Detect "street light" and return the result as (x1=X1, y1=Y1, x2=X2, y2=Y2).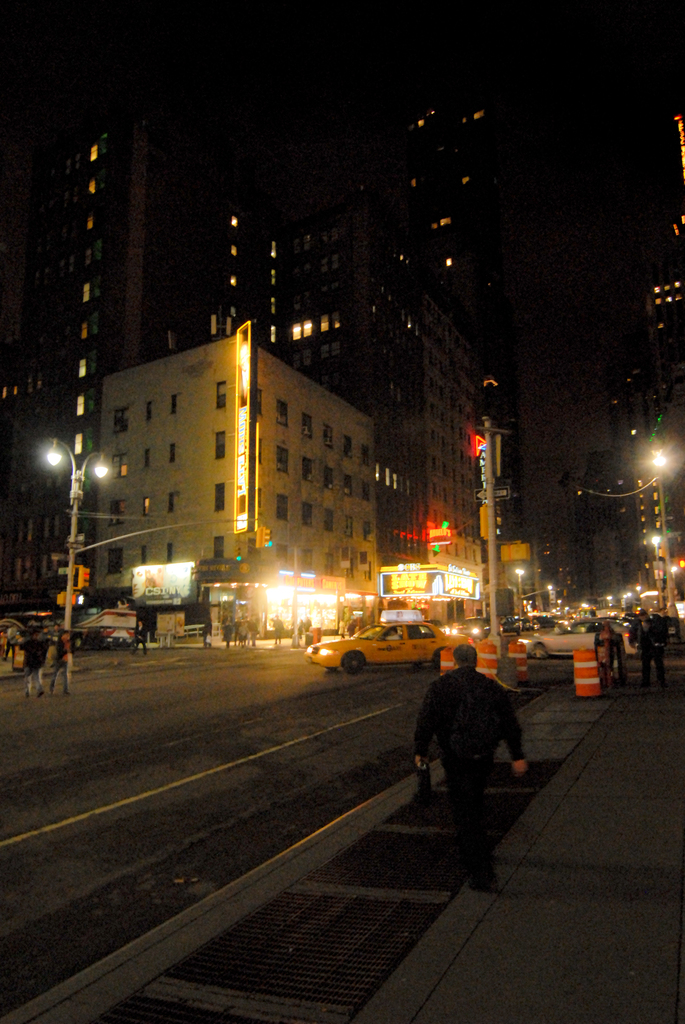
(x1=557, y1=600, x2=562, y2=607).
